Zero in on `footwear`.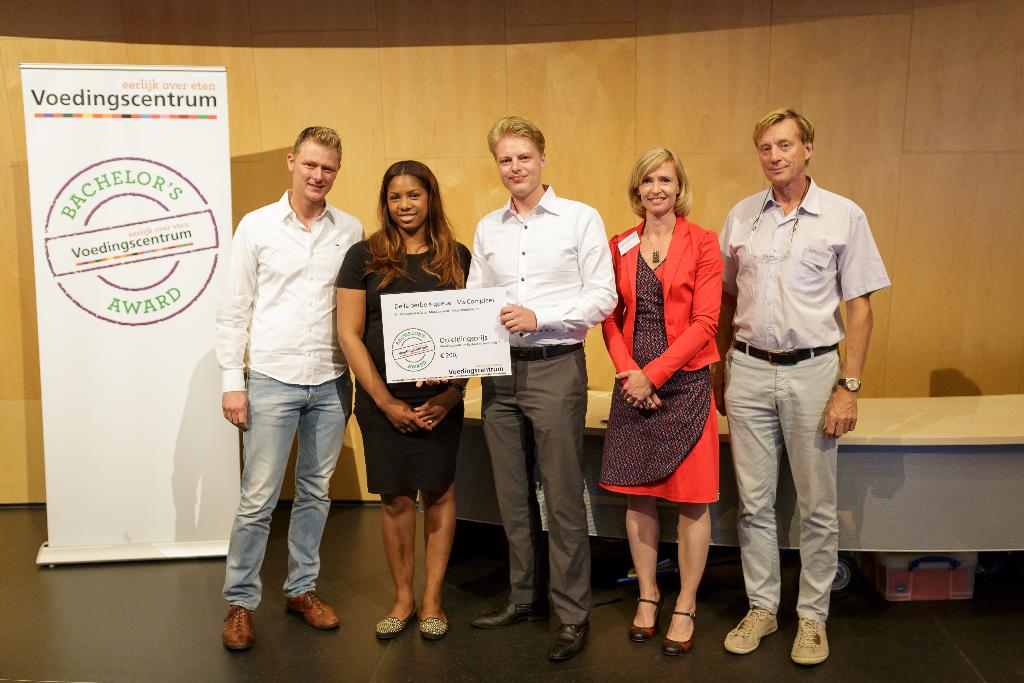
Zeroed in: [x1=376, y1=604, x2=417, y2=638].
